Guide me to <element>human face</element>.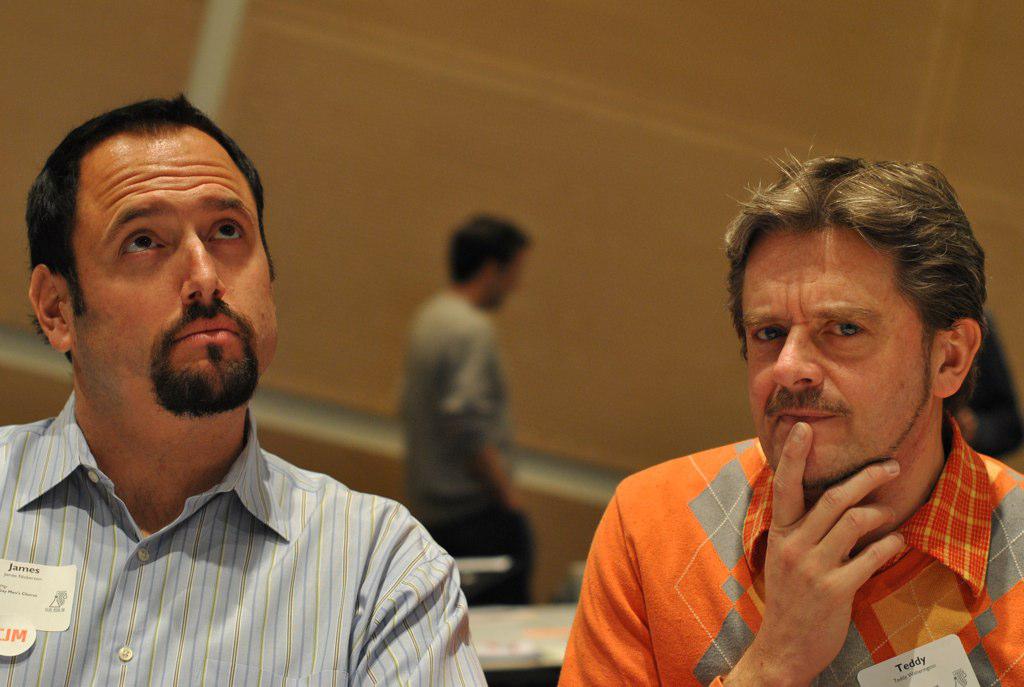
Guidance: BBox(489, 233, 532, 311).
